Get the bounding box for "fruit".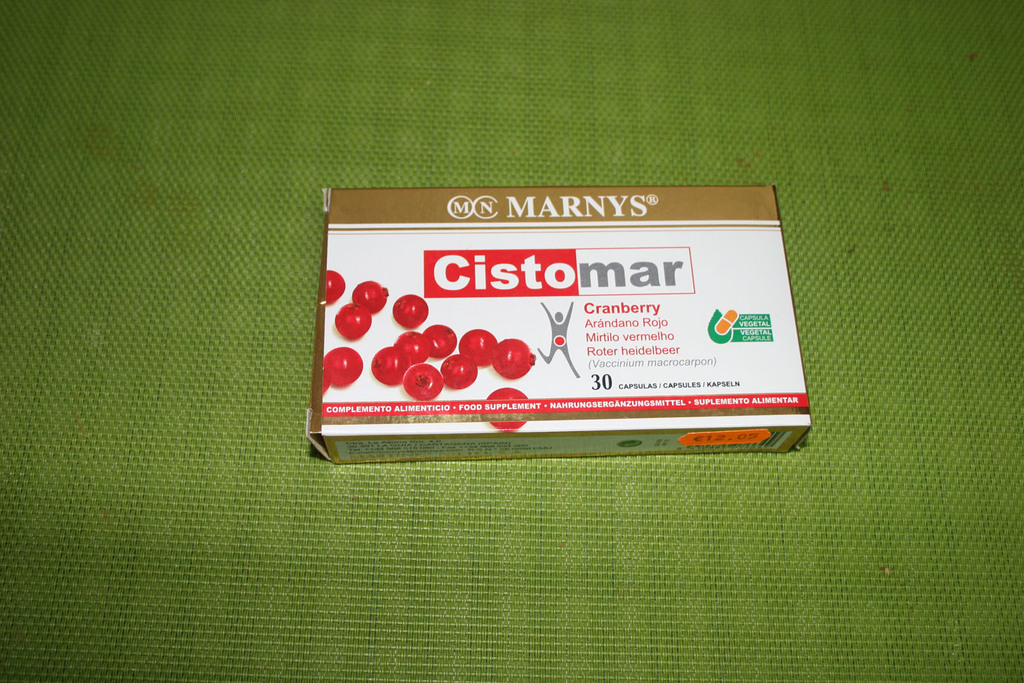
locate(395, 326, 428, 370).
